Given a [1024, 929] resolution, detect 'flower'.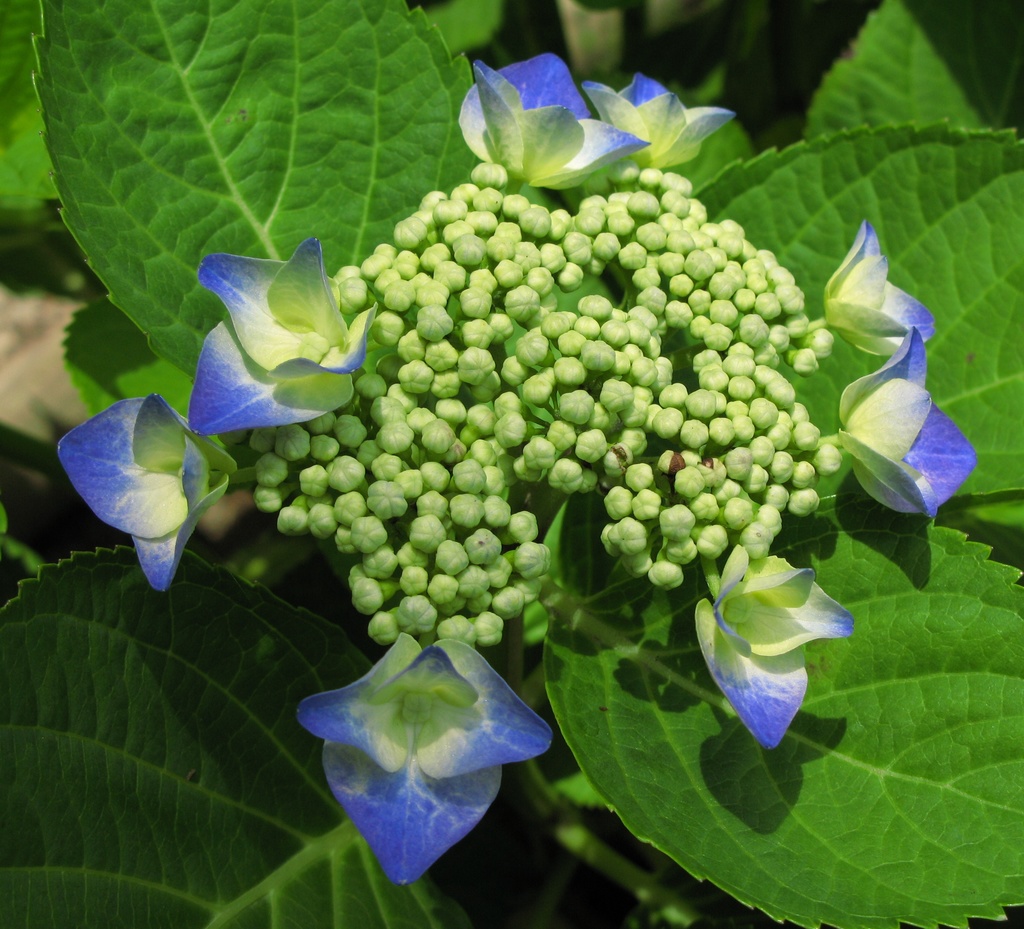
locate(689, 549, 852, 752).
